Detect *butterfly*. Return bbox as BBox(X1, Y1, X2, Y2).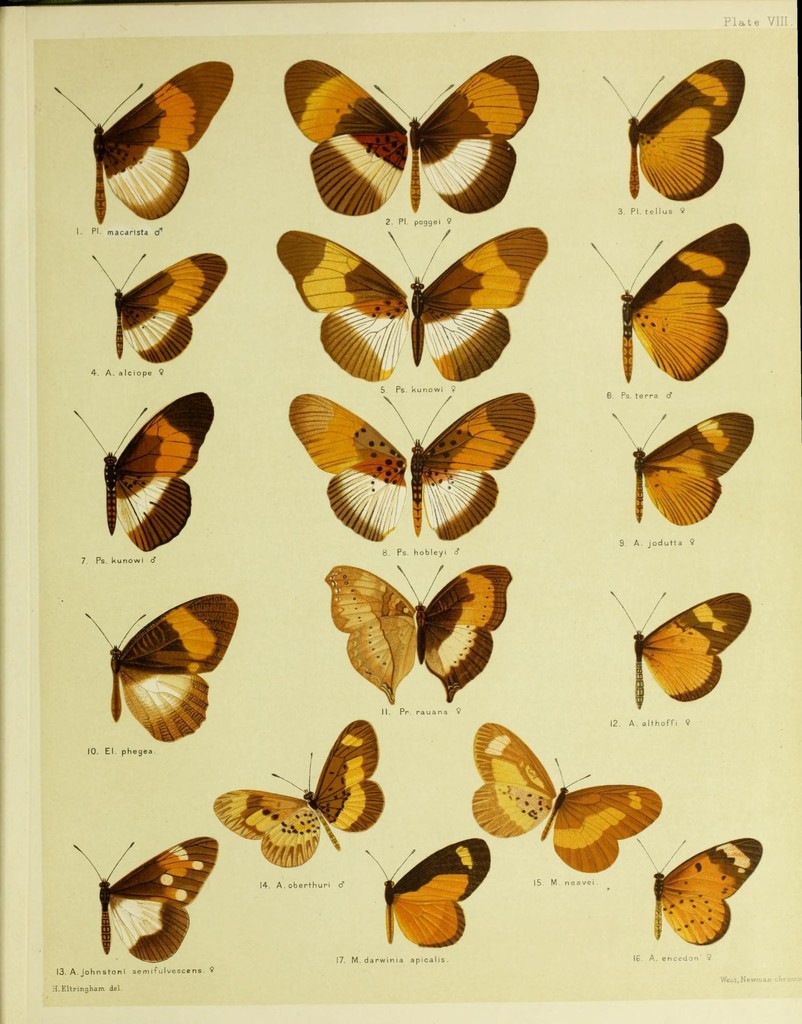
BBox(49, 58, 232, 223).
